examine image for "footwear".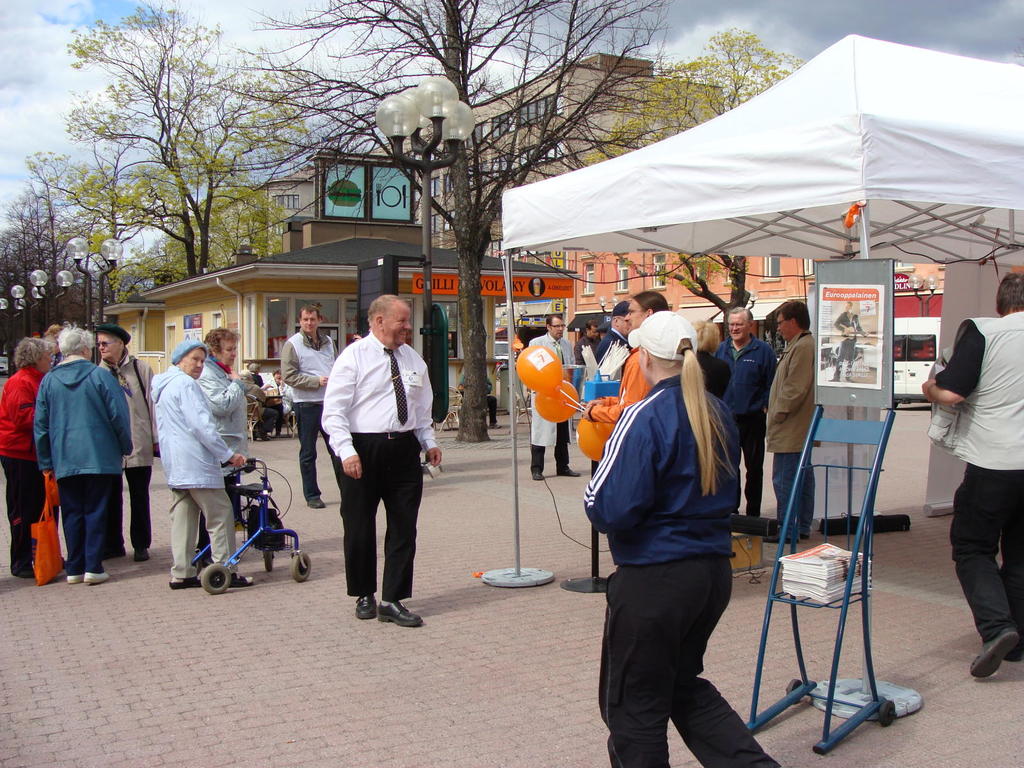
Examination result: <region>488, 422, 501, 428</region>.
